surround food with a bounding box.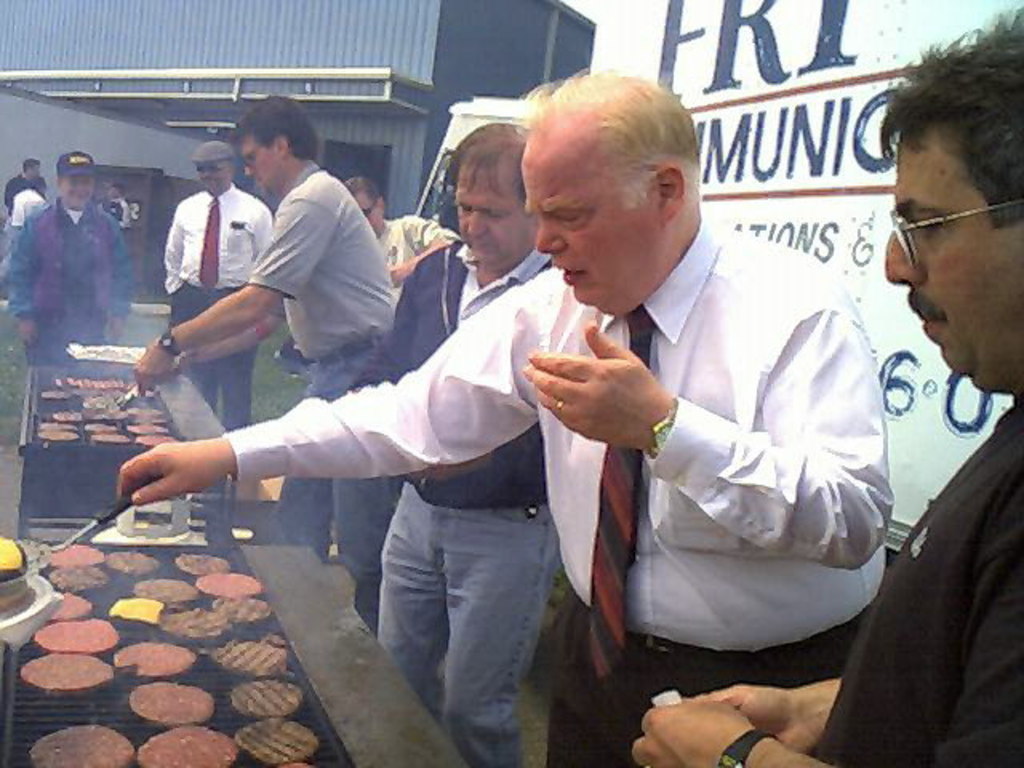
(x1=226, y1=675, x2=306, y2=718).
